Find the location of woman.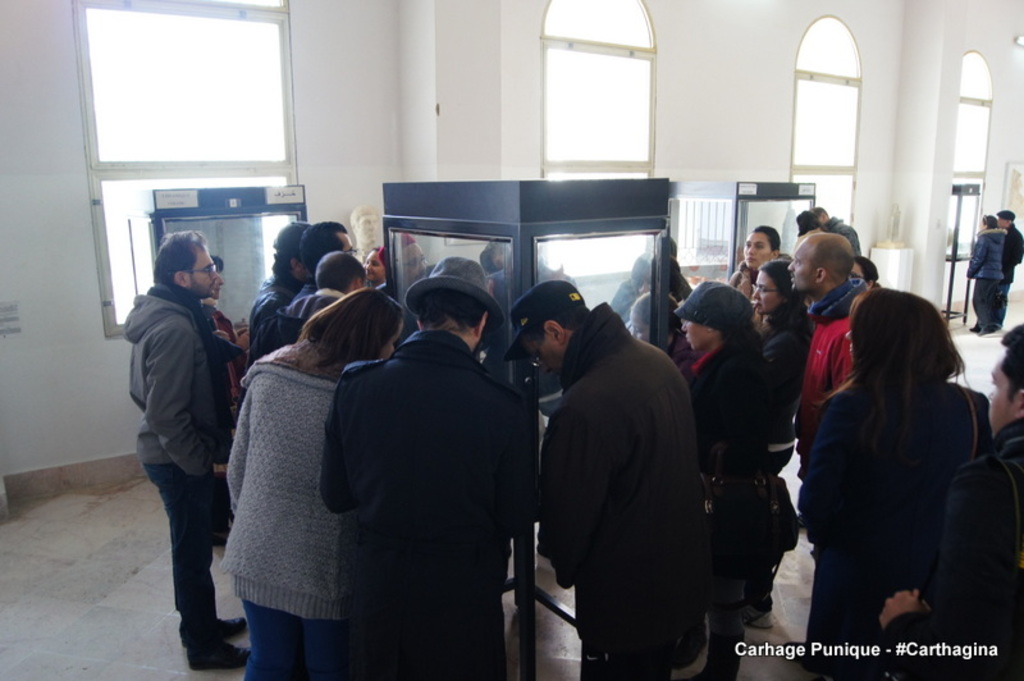
Location: [748,260,804,631].
